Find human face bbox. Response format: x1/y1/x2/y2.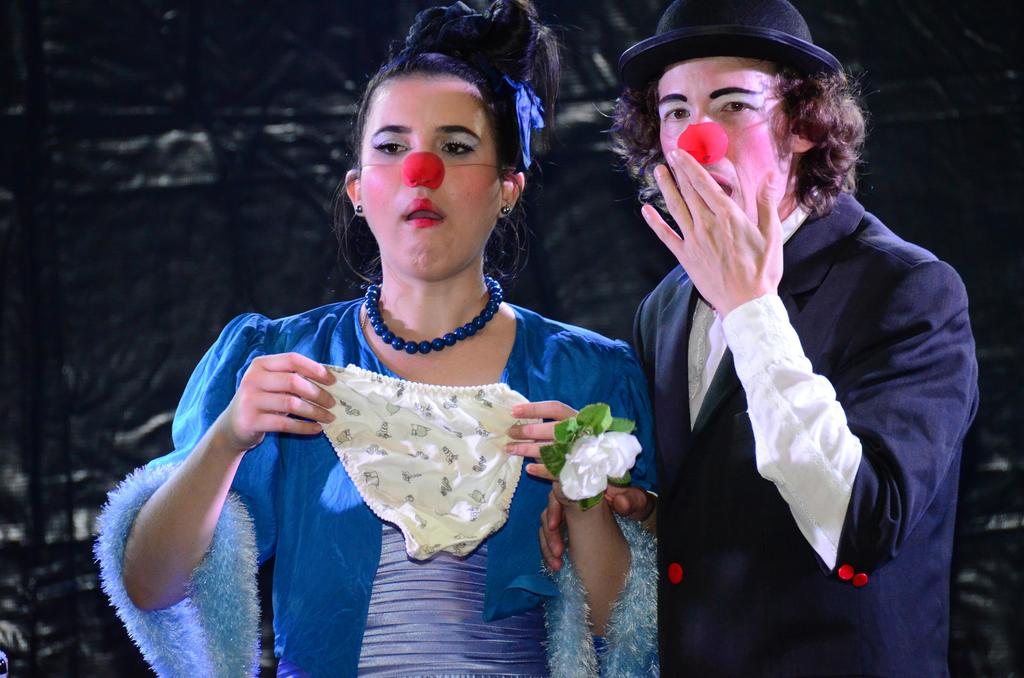
353/70/509/281.
